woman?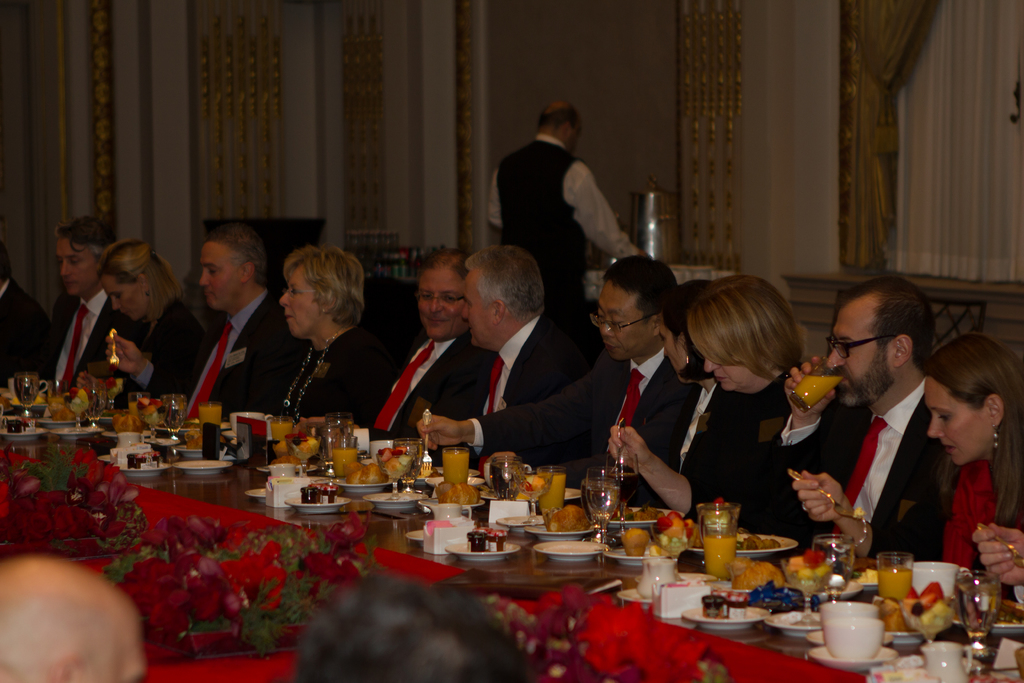
790 333 1023 592
